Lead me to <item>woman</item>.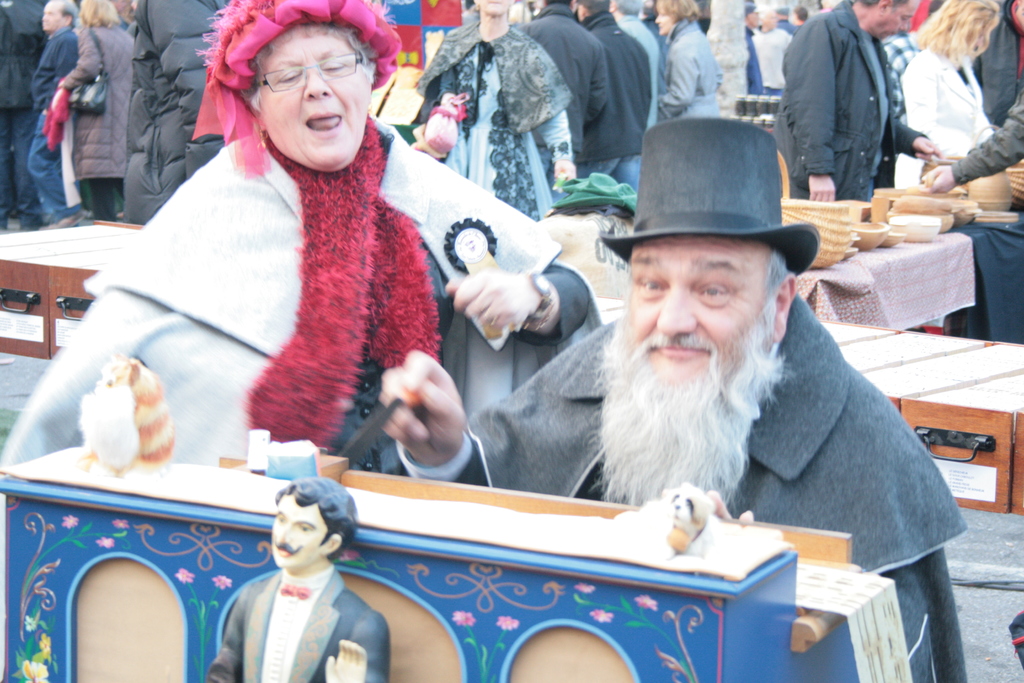
Lead to box(424, 0, 581, 215).
